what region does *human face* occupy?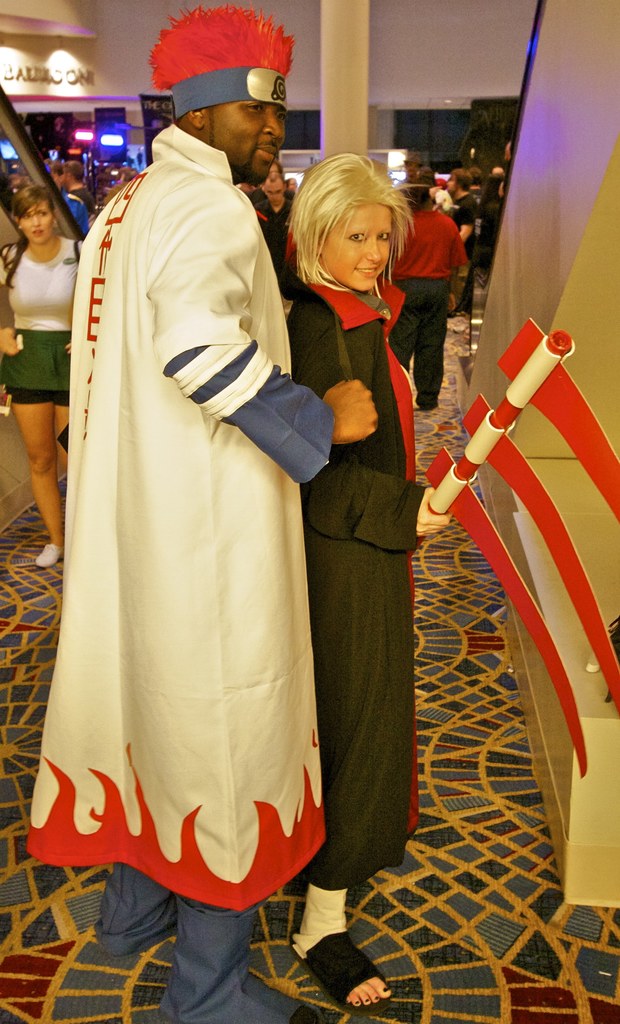
264/180/284/216.
